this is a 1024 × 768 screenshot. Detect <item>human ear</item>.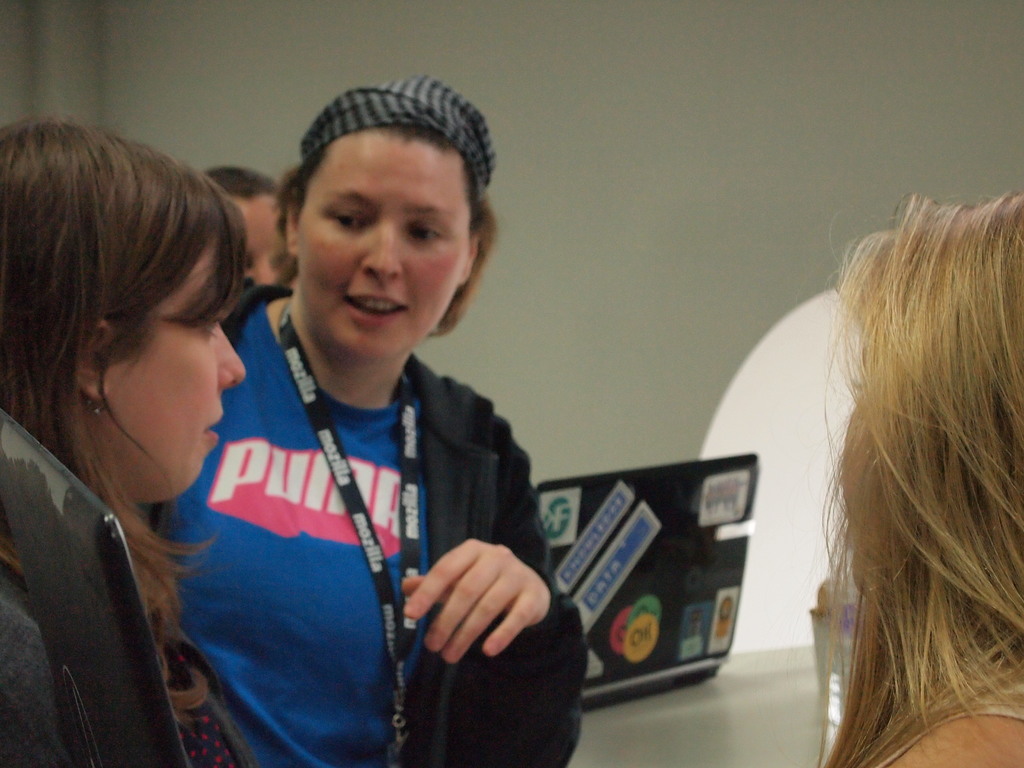
(287, 201, 305, 252).
